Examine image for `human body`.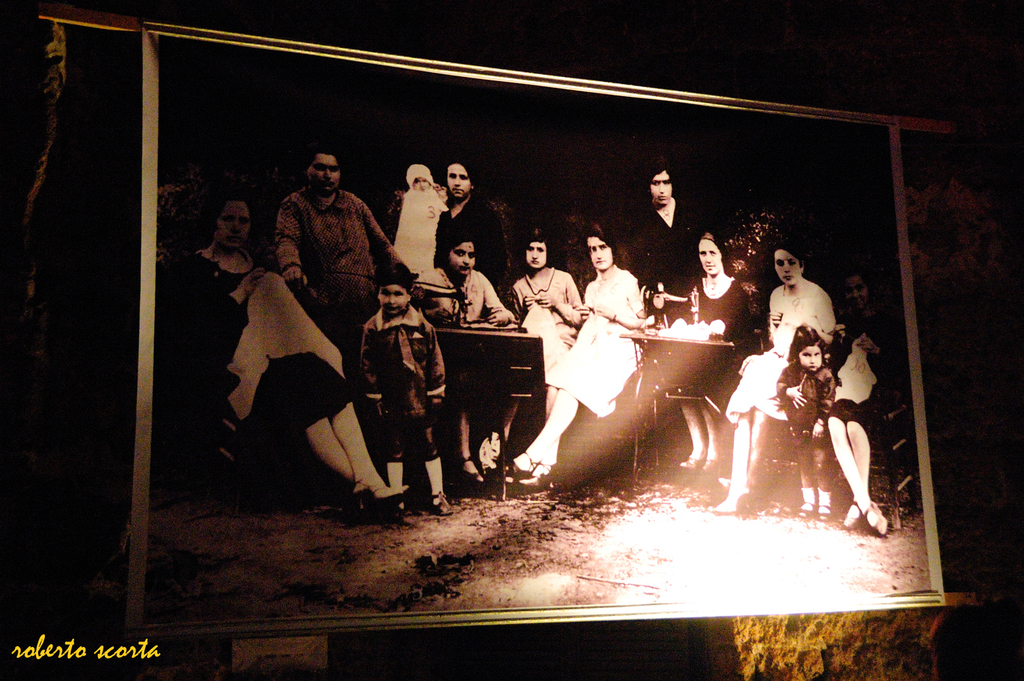
Examination result: {"x1": 387, "y1": 146, "x2": 454, "y2": 278}.
